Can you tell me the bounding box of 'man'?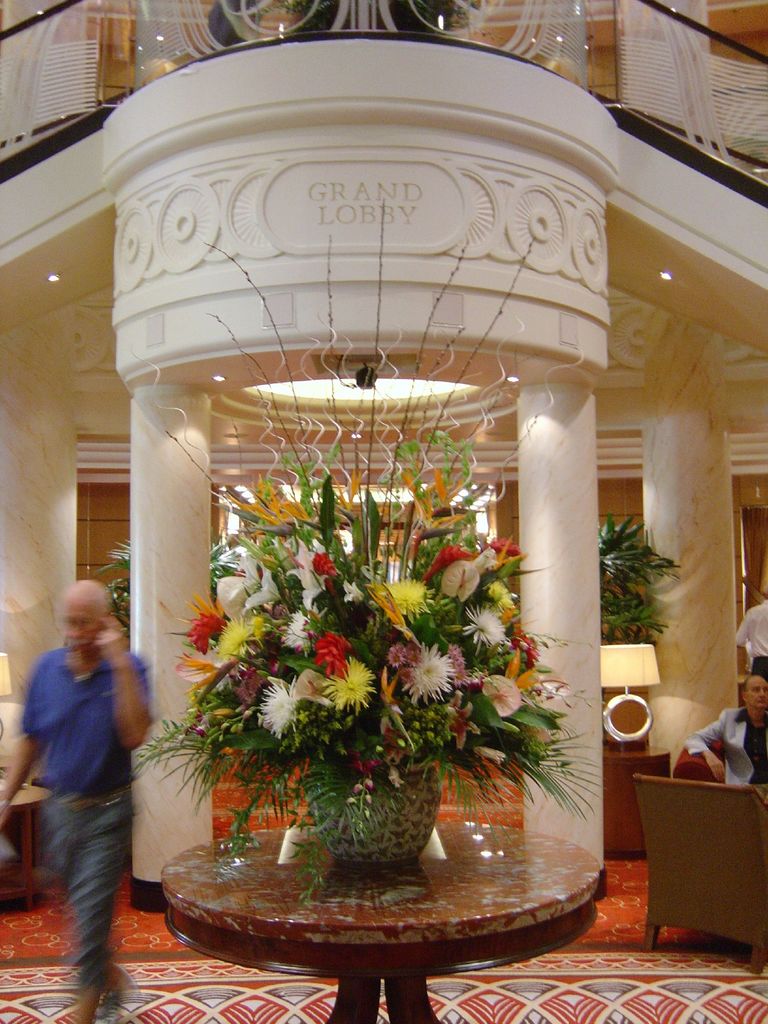
x1=688 y1=667 x2=765 y2=790.
